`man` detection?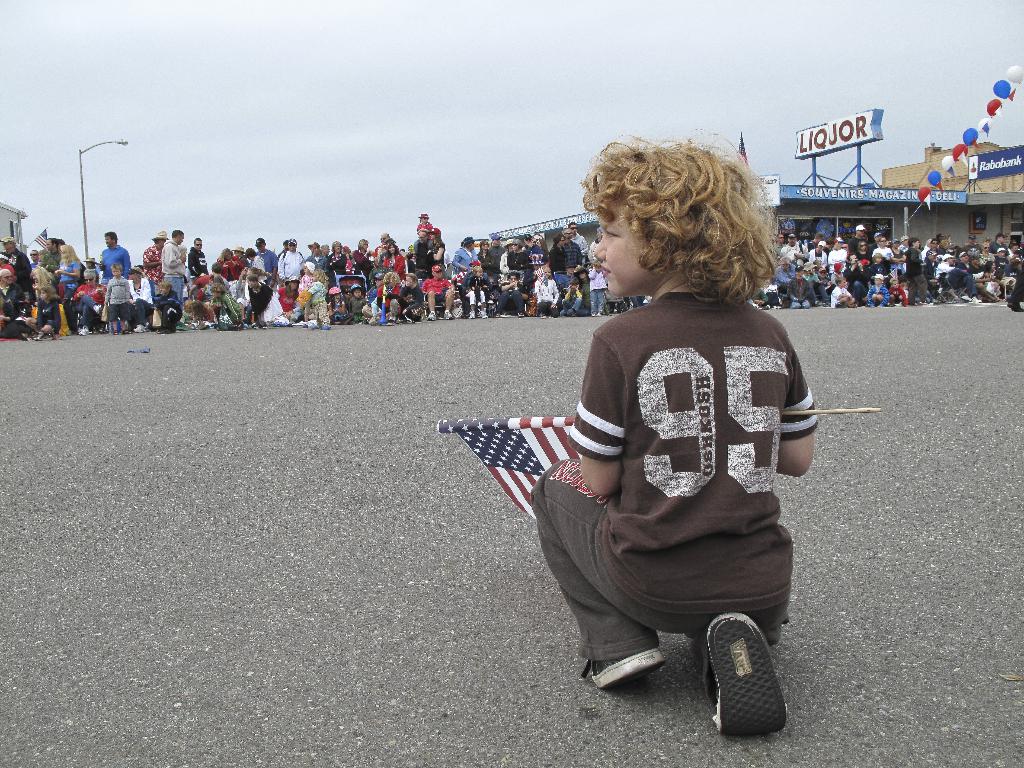
bbox=(567, 220, 588, 264)
